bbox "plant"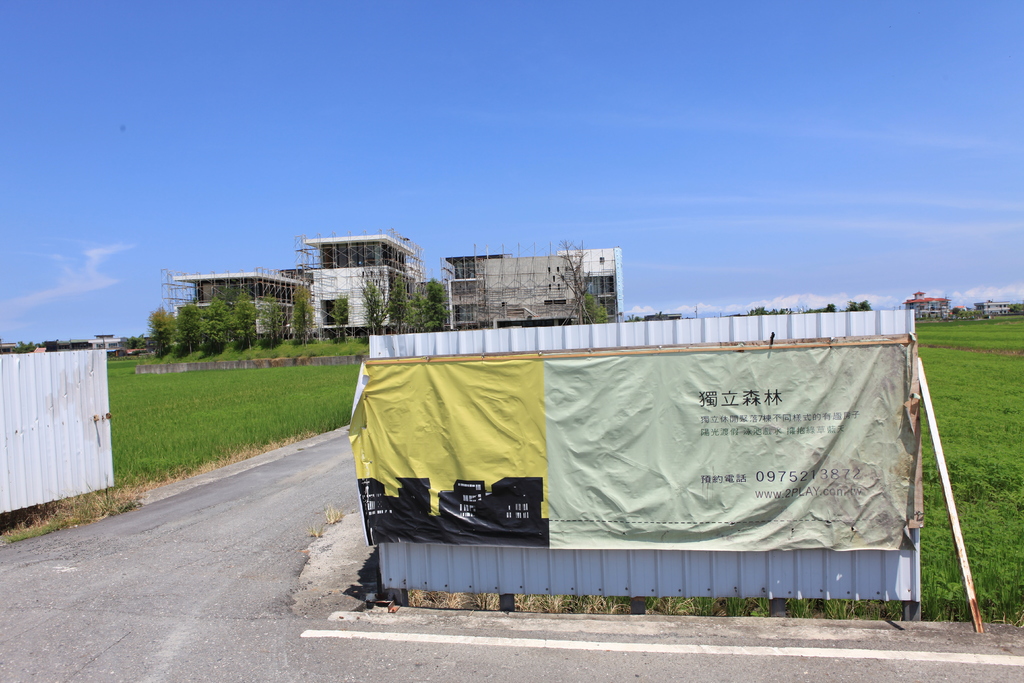
727 588 751 617
